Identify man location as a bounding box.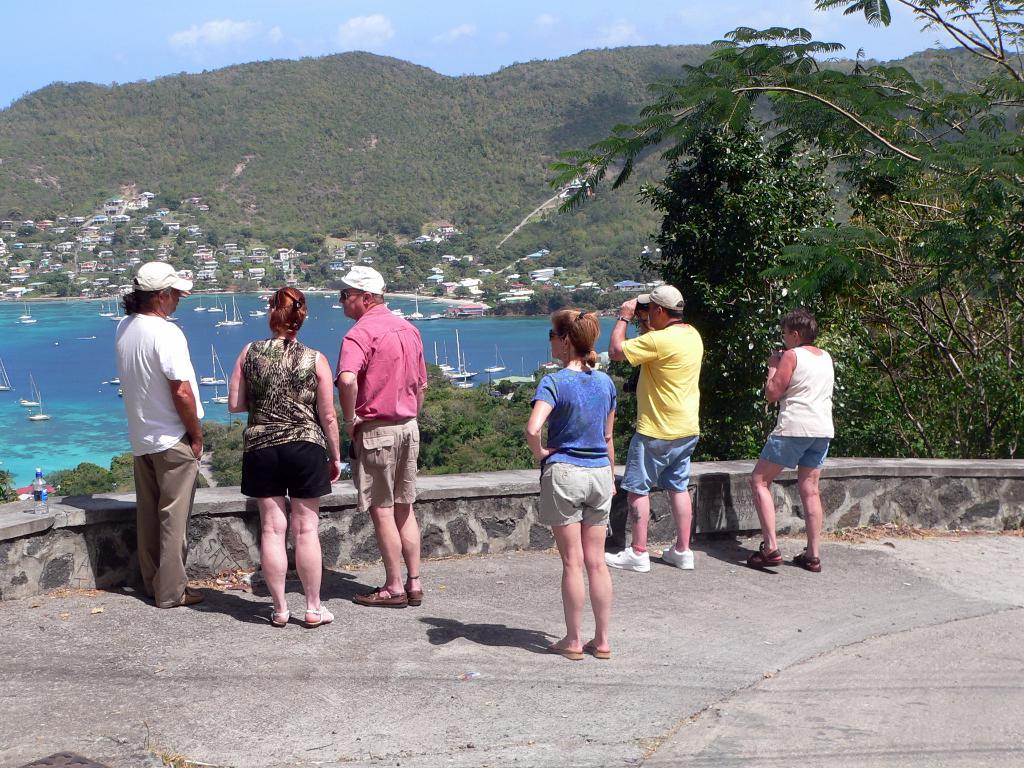
(left=603, top=285, right=705, bottom=574).
